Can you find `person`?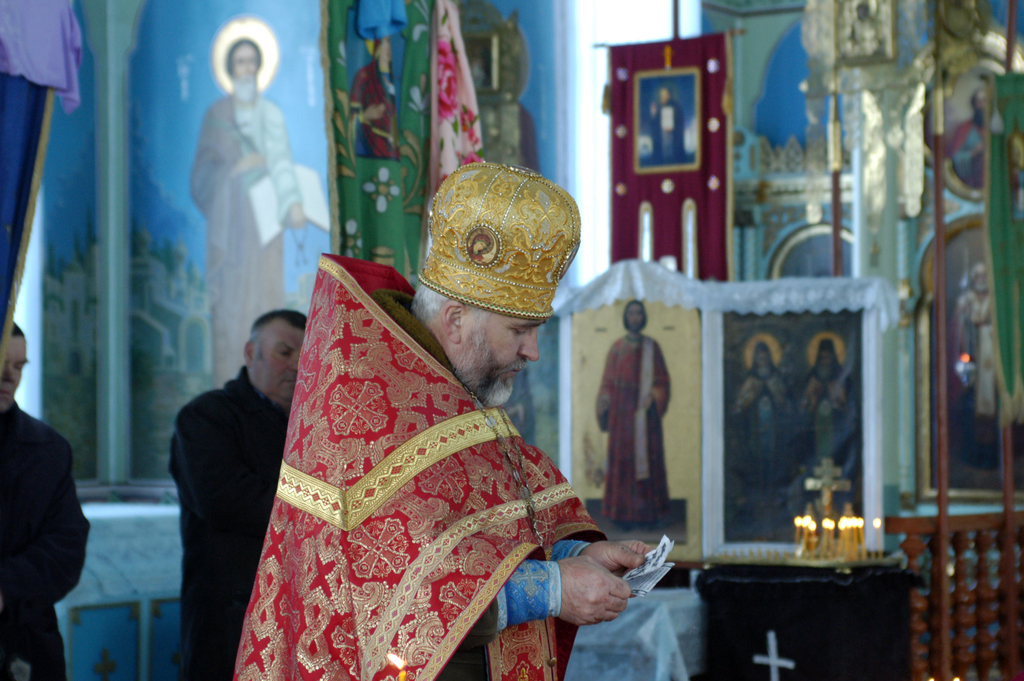
Yes, bounding box: crop(0, 313, 95, 680).
